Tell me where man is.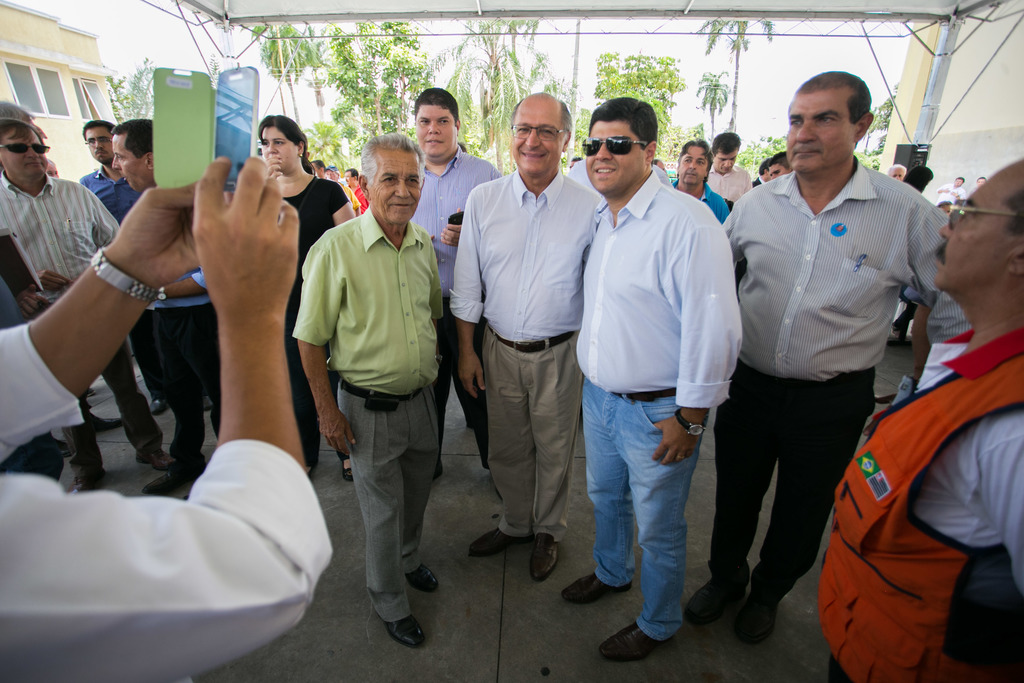
man is at 818/158/1023/682.
